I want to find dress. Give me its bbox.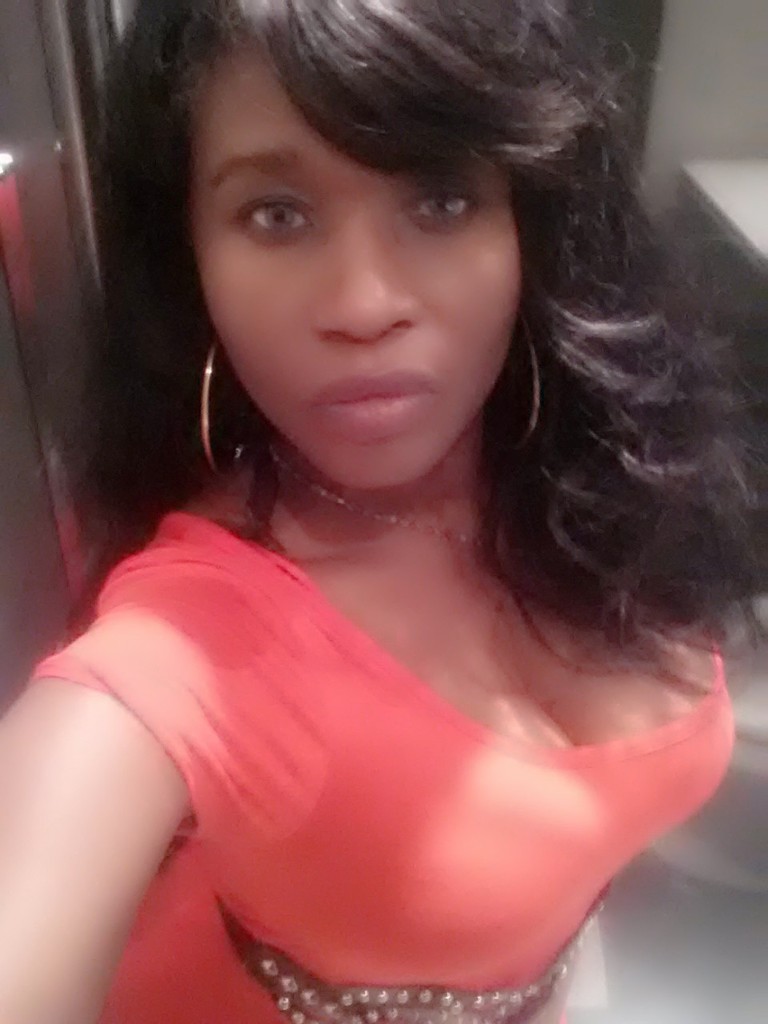
[26,504,734,1023].
